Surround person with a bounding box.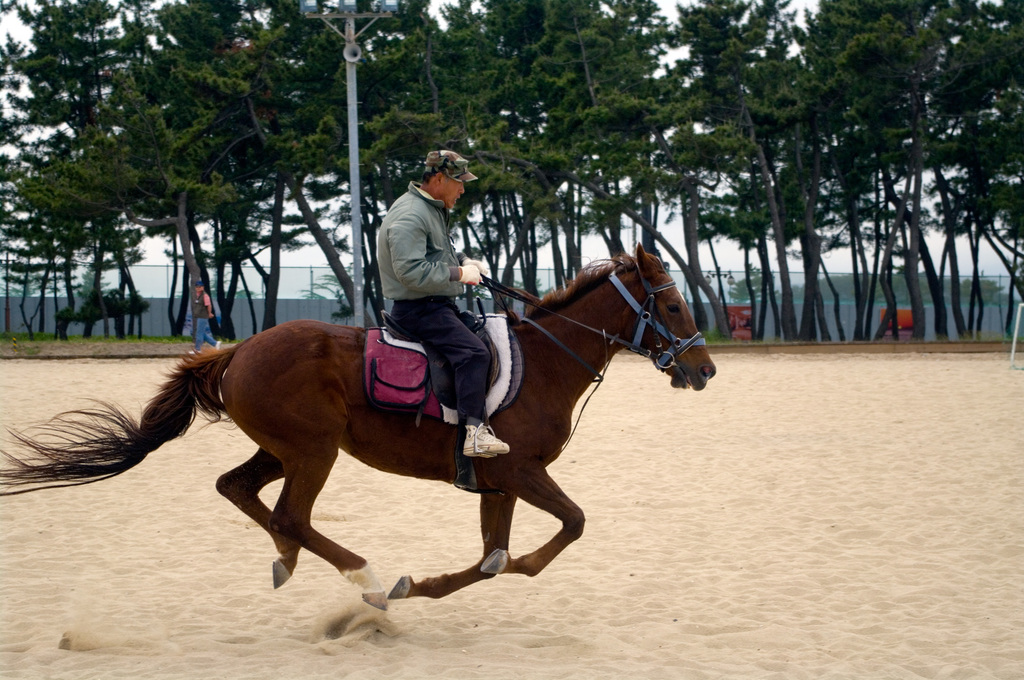
(184,275,214,355).
